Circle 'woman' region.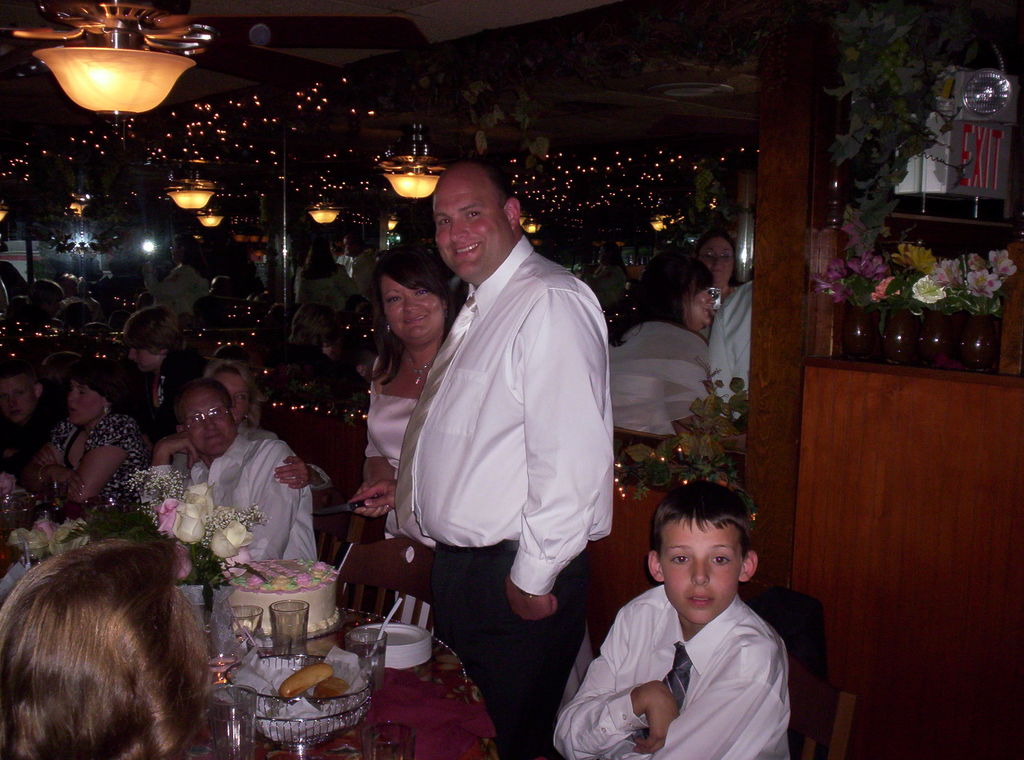
Region: rect(602, 250, 720, 436).
